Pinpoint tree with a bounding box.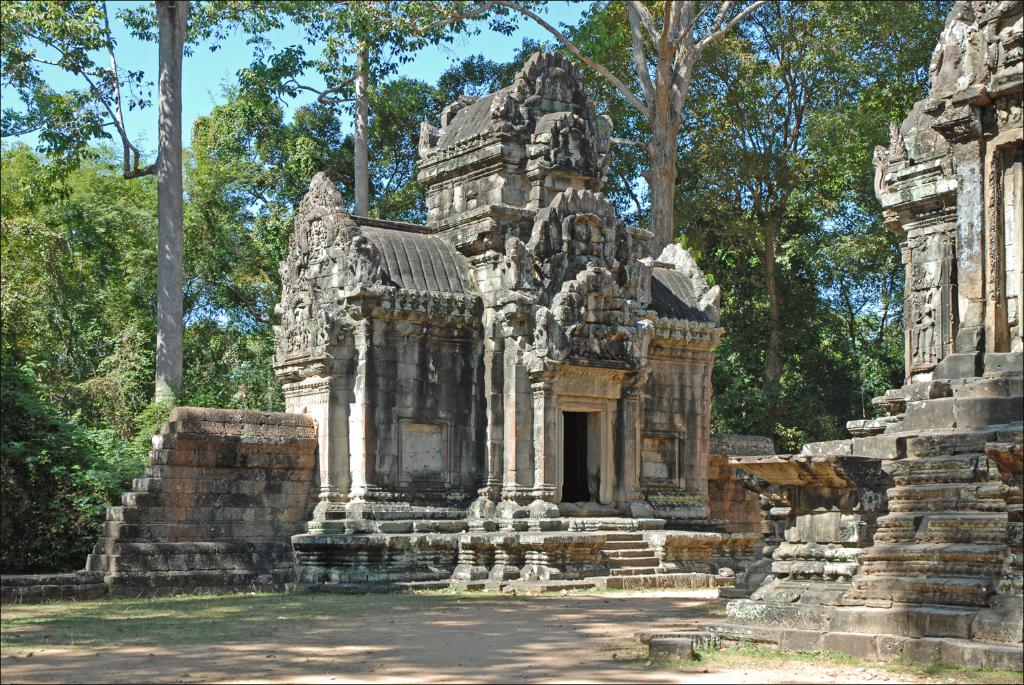
bbox=(0, 0, 133, 179).
